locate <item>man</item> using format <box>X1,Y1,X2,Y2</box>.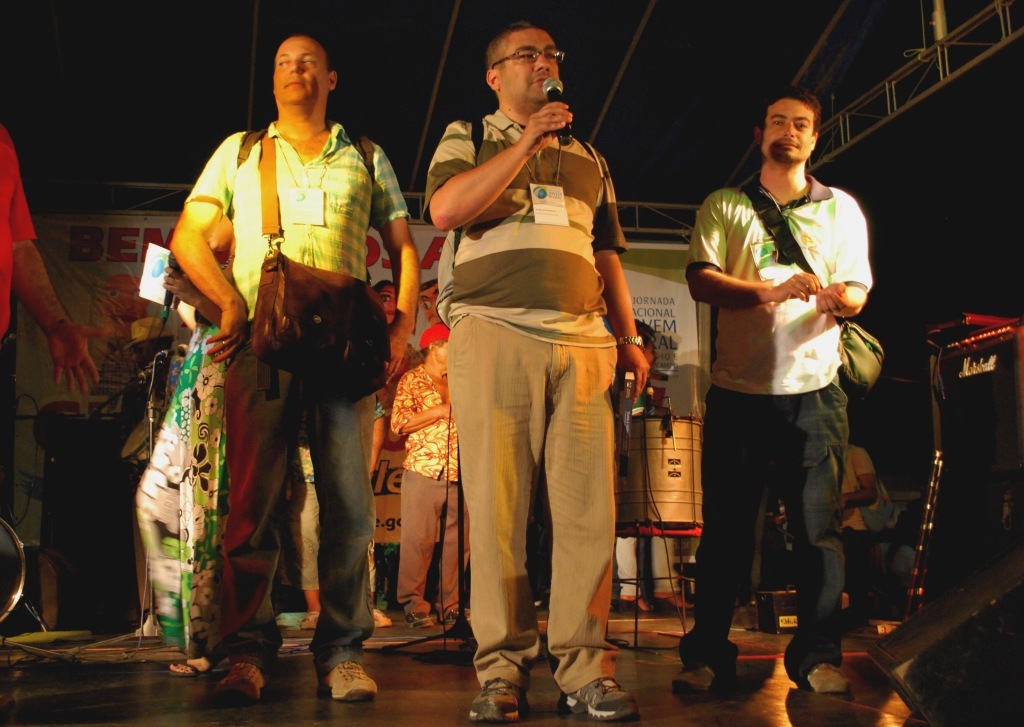
<box>834,442,886,603</box>.
